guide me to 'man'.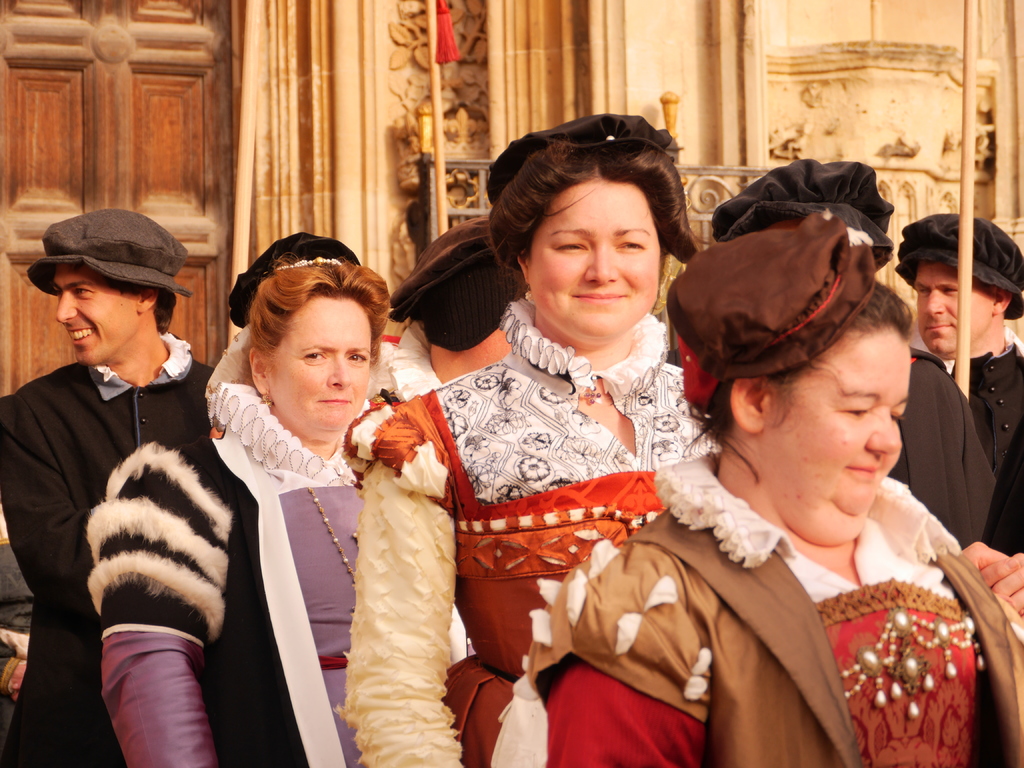
Guidance: 724:157:1017:535.
